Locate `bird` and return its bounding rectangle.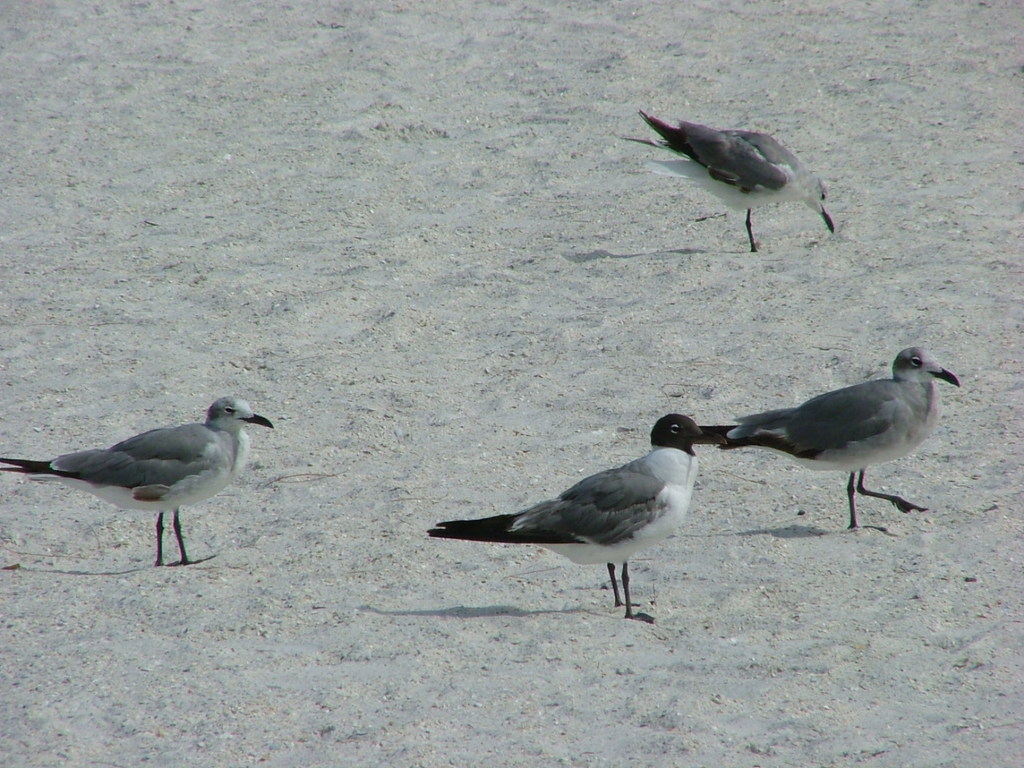
box=[431, 412, 729, 626].
